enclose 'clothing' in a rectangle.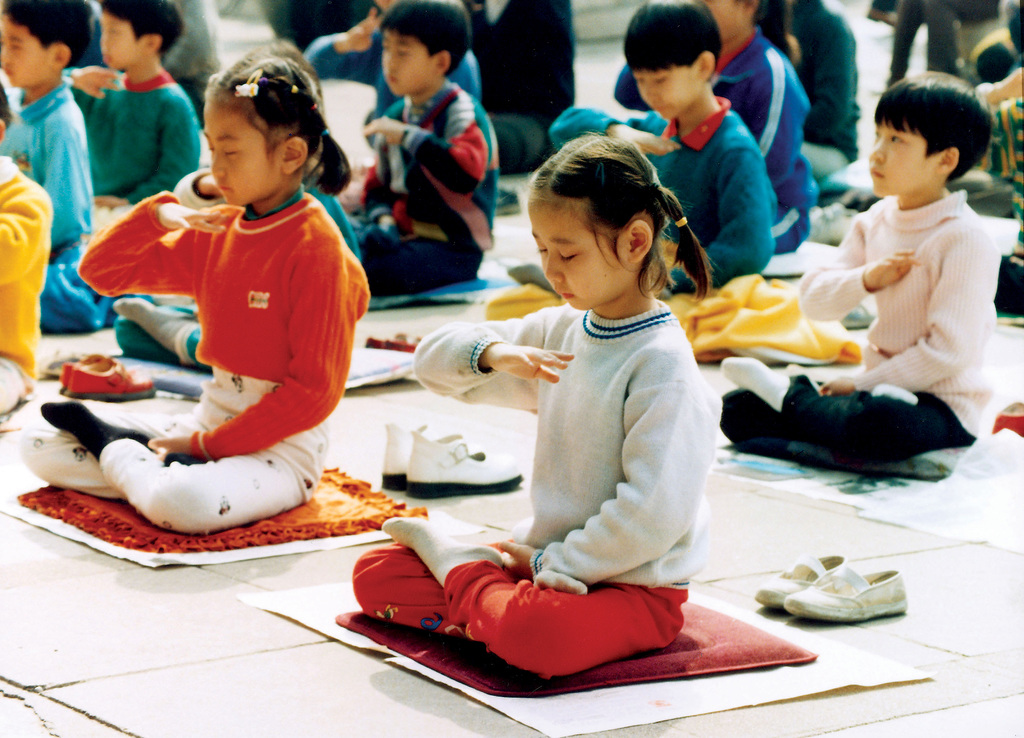
BBox(726, 191, 1023, 474).
